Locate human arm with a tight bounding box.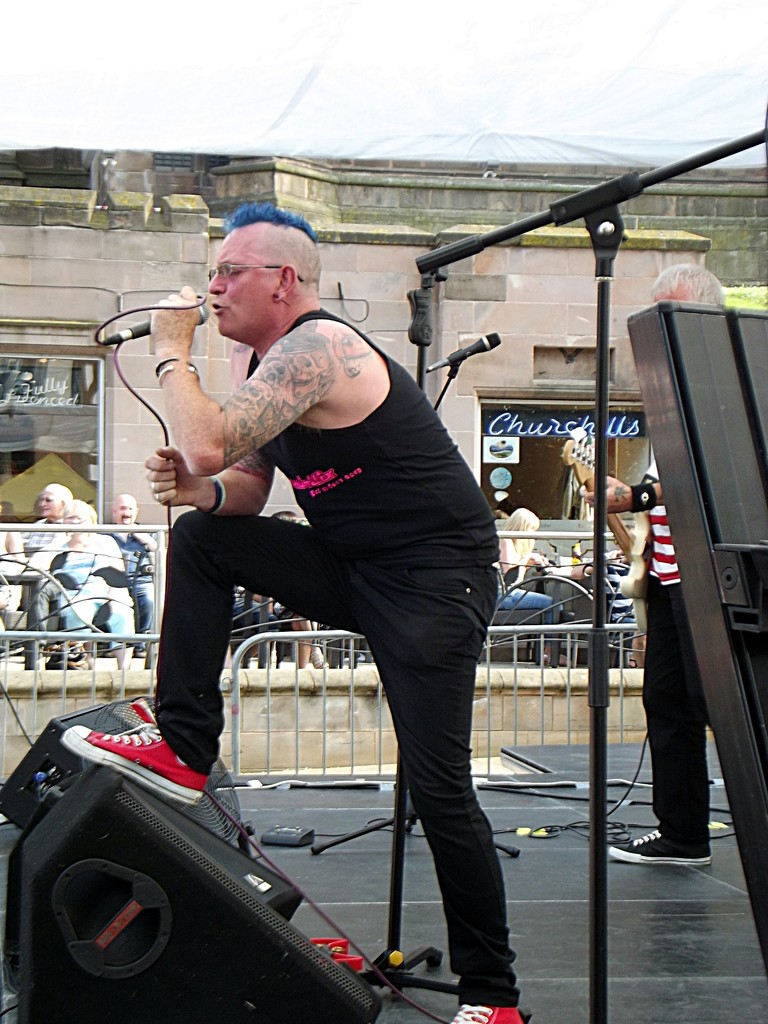
rect(118, 365, 294, 521).
